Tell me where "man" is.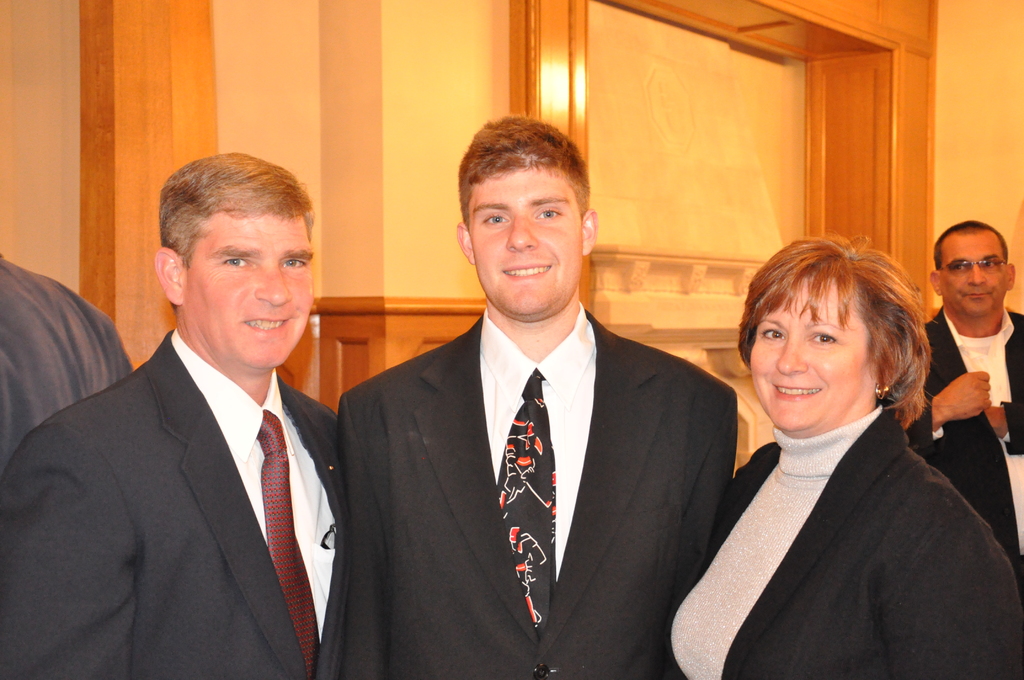
"man" is at 0:245:139:469.
